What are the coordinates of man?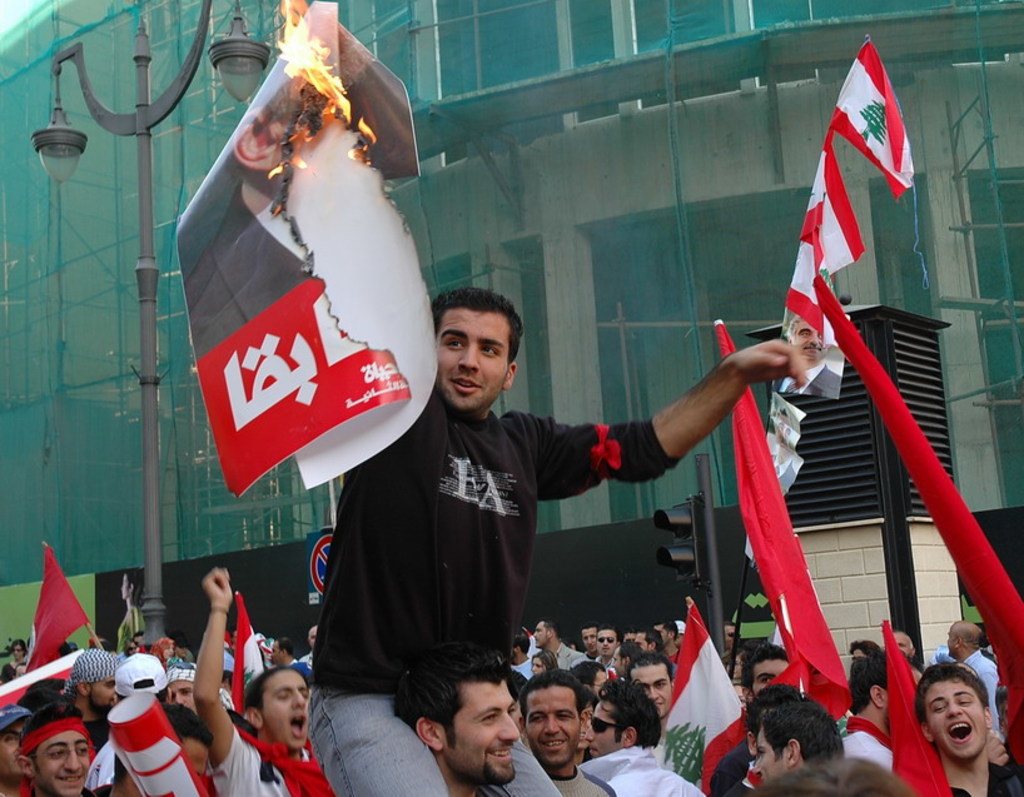
(712,644,790,796).
